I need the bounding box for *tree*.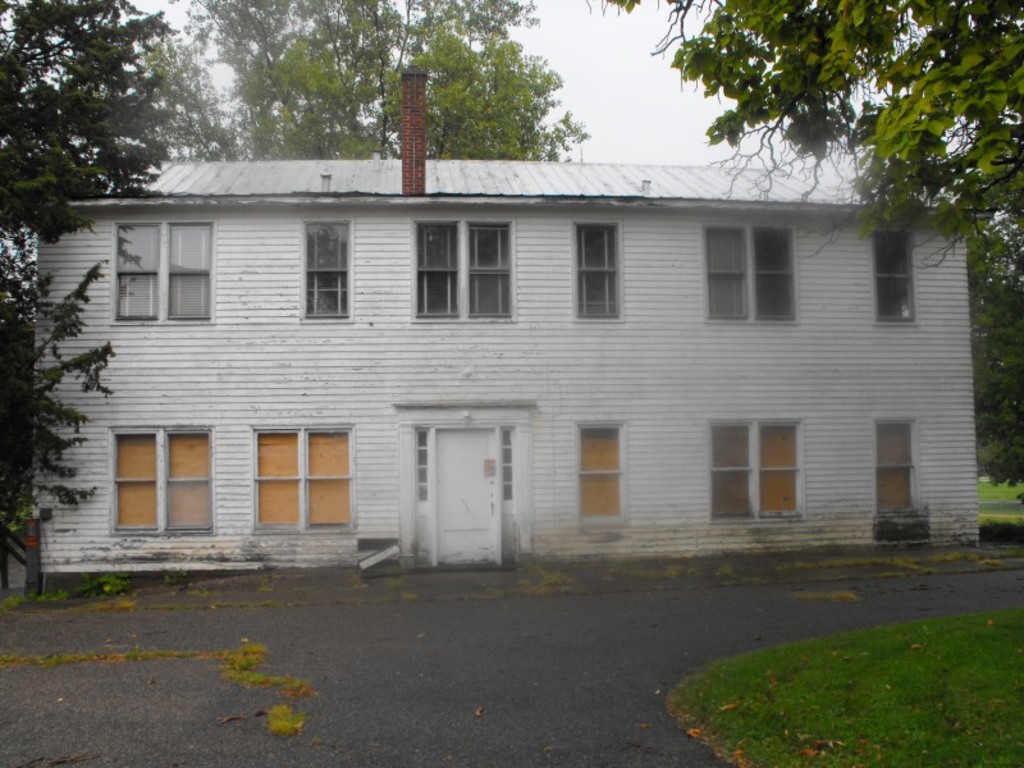
Here it is: [x1=238, y1=26, x2=600, y2=155].
